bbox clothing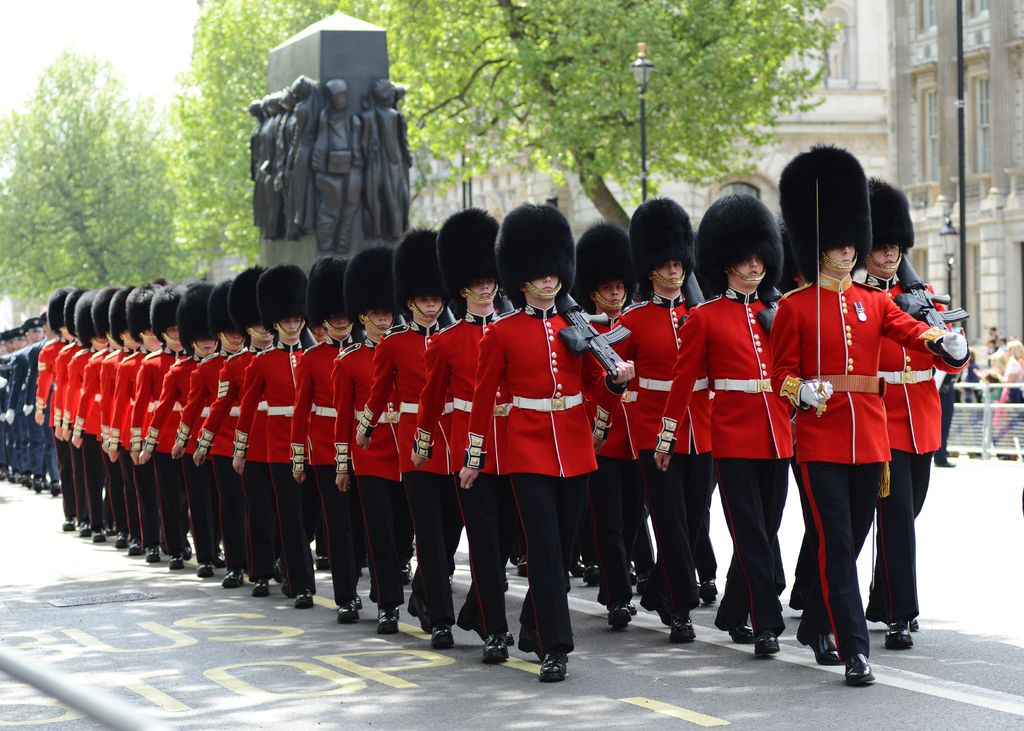
(796,245,947,618)
